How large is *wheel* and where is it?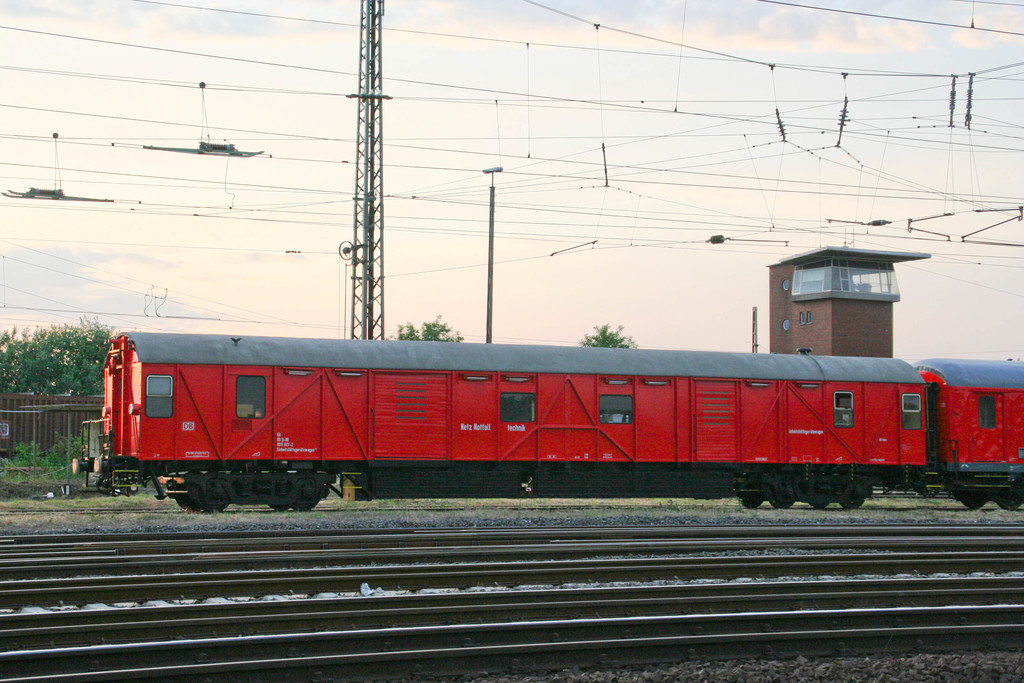
Bounding box: {"left": 998, "top": 493, "right": 1023, "bottom": 505}.
